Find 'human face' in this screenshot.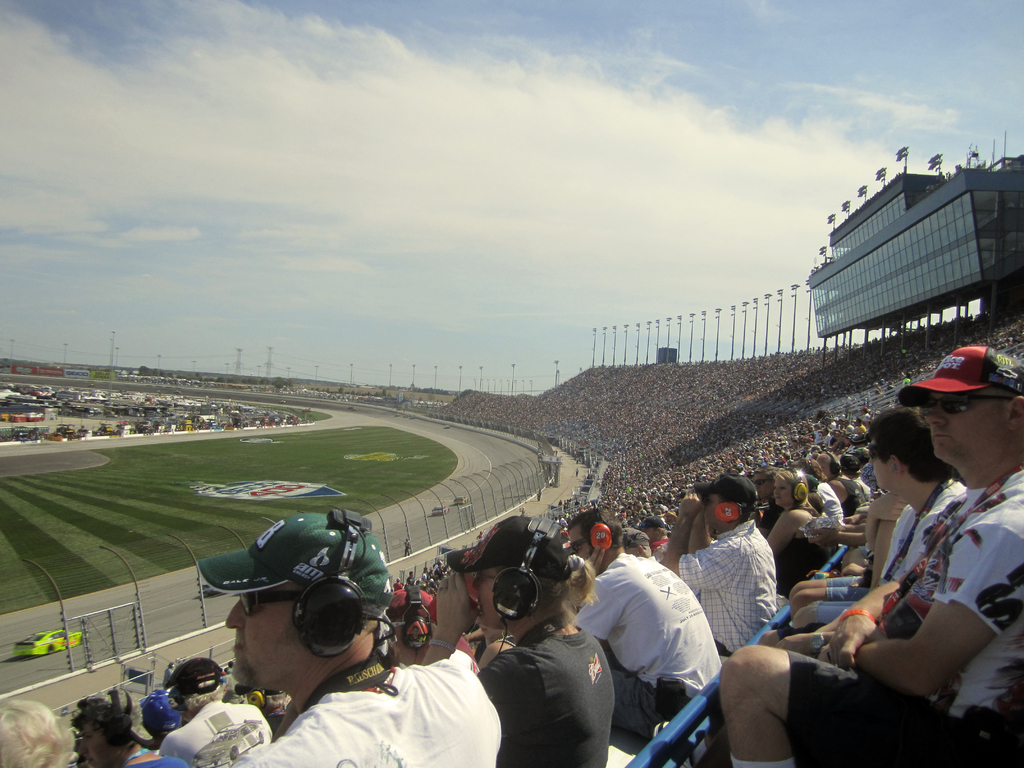
The bounding box for 'human face' is <bbox>771, 476, 796, 509</bbox>.
